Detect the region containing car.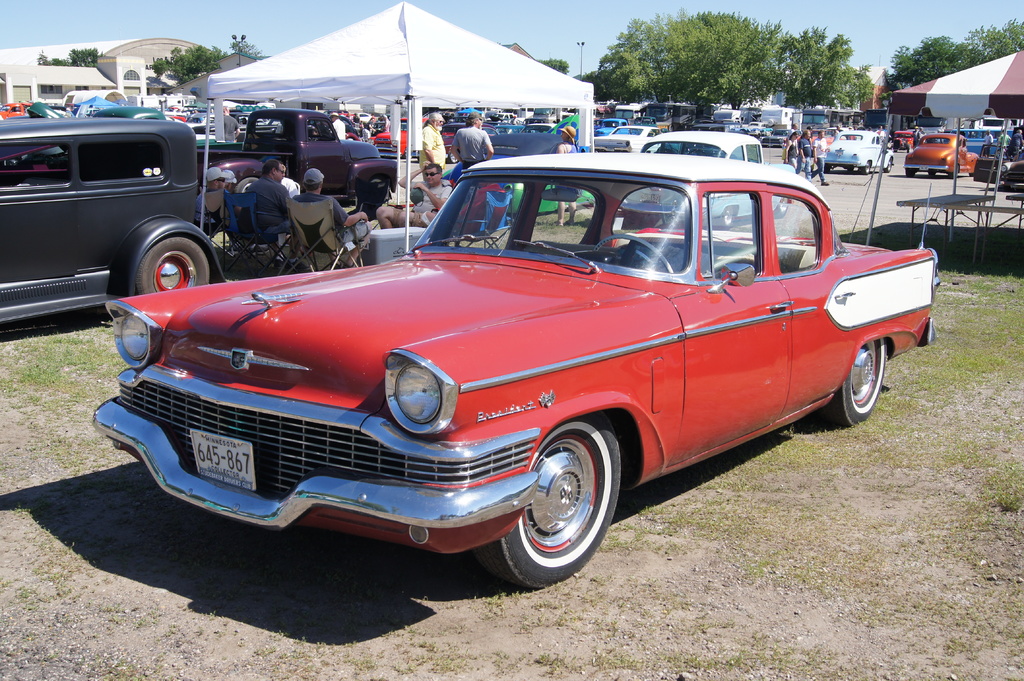
(x1=618, y1=132, x2=798, y2=228).
